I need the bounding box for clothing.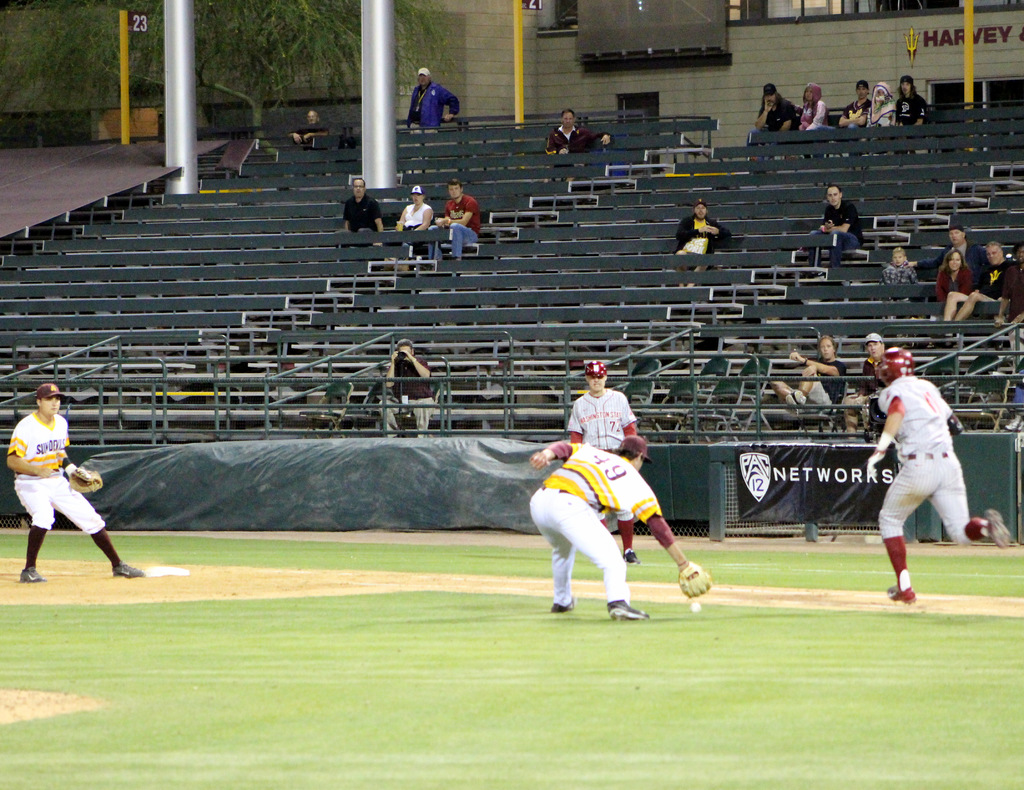
Here it is: 870:372:993:597.
